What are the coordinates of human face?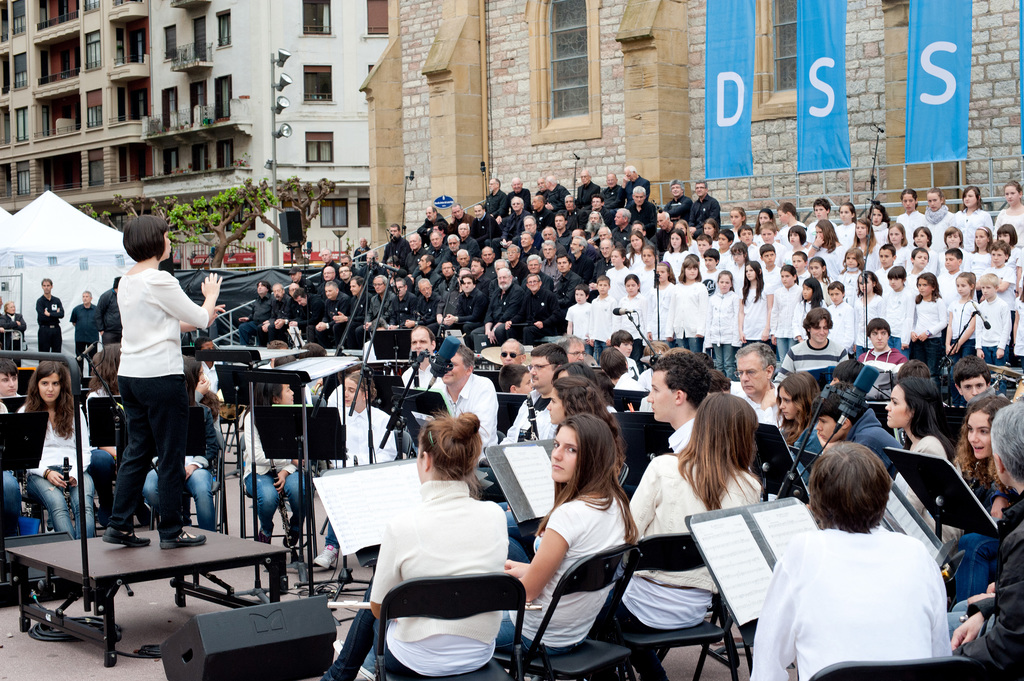
{"x1": 816, "y1": 416, "x2": 840, "y2": 440}.
